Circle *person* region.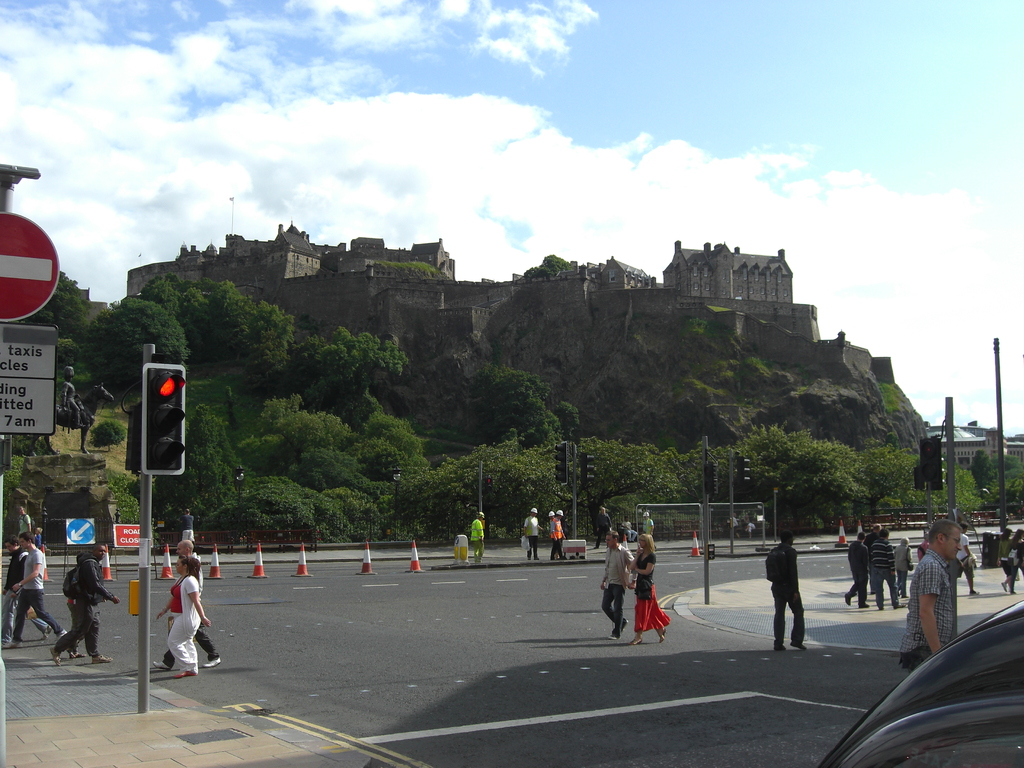
Region: crop(470, 511, 484, 562).
